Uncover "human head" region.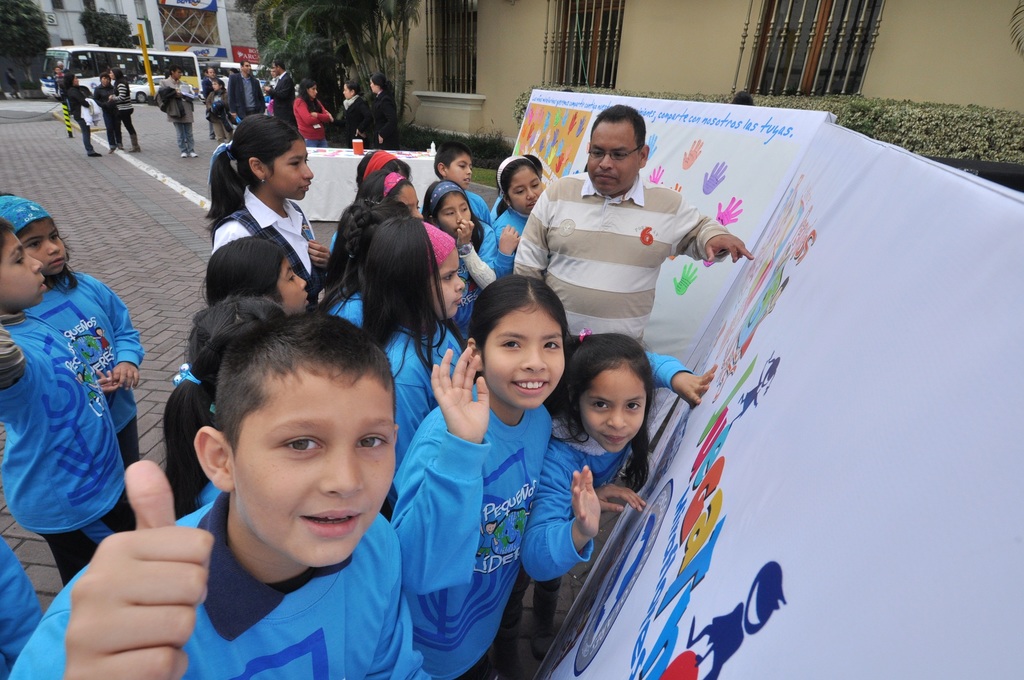
Uncovered: locate(194, 313, 400, 568).
